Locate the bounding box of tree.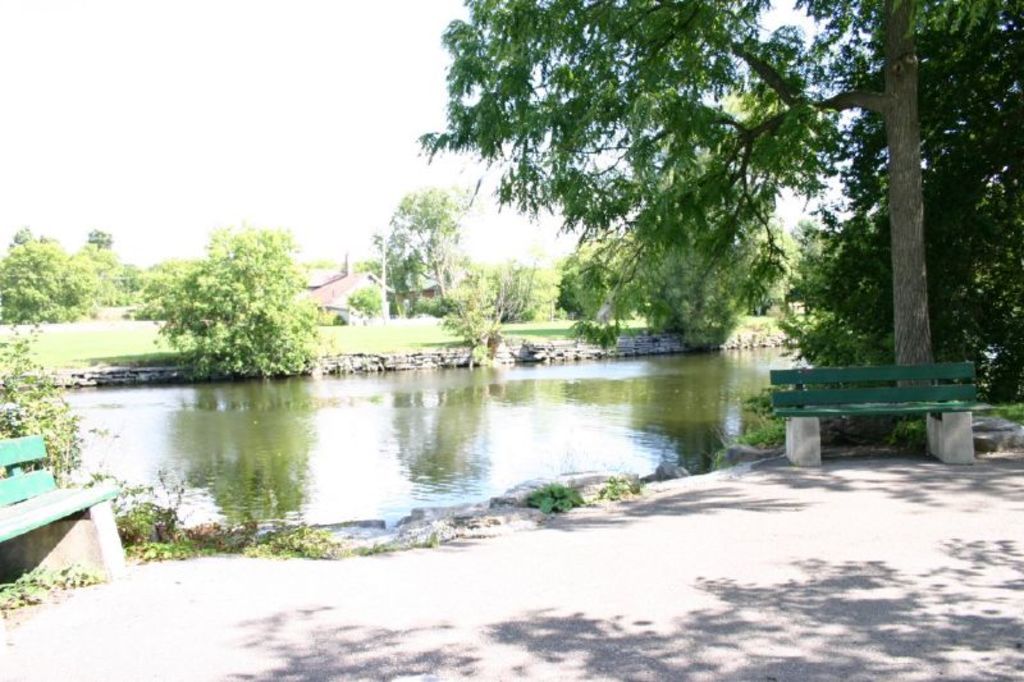
Bounding box: [x1=371, y1=194, x2=508, y2=365].
